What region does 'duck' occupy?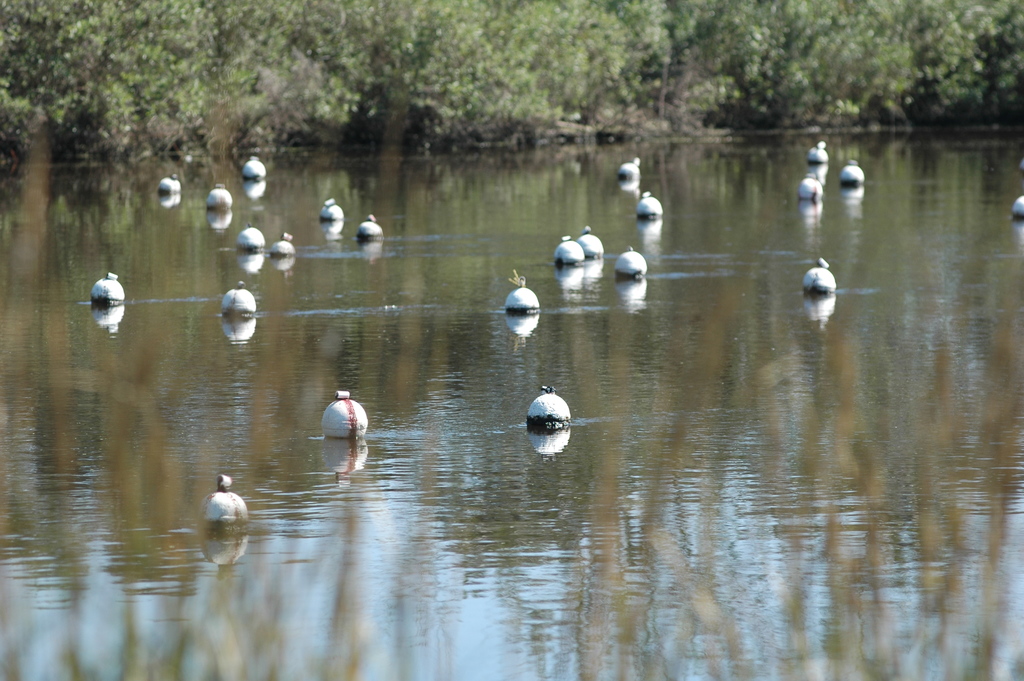
pyautogui.locateOnScreen(616, 157, 652, 185).
